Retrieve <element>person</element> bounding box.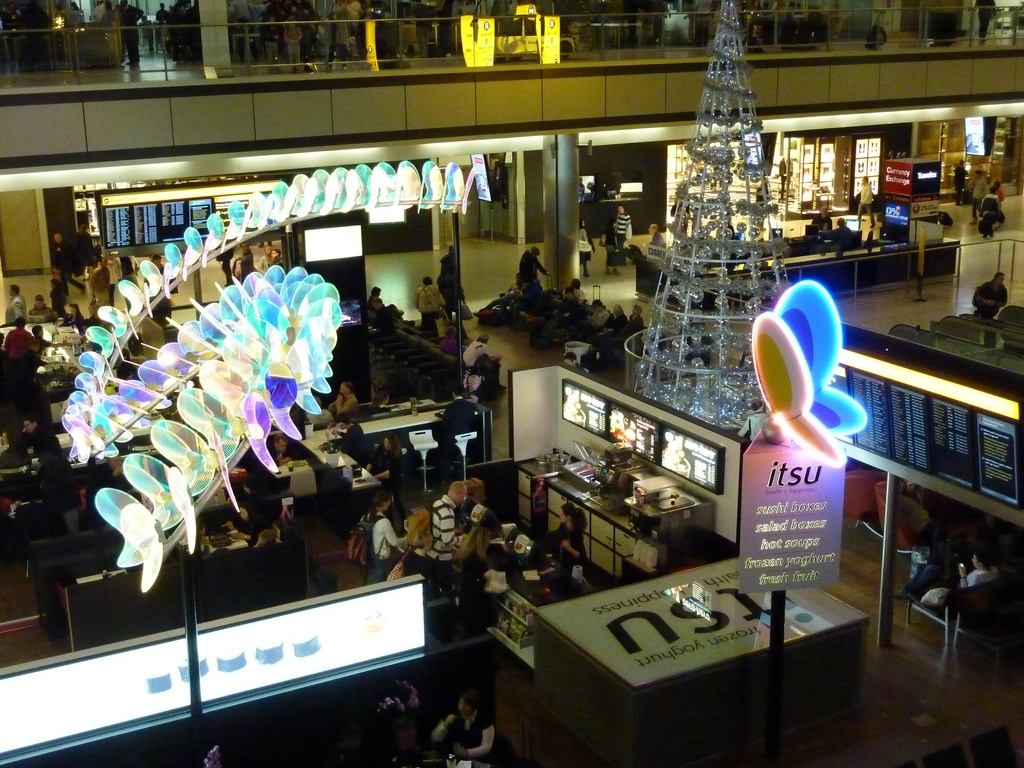
Bounding box: Rect(957, 161, 1005, 235).
